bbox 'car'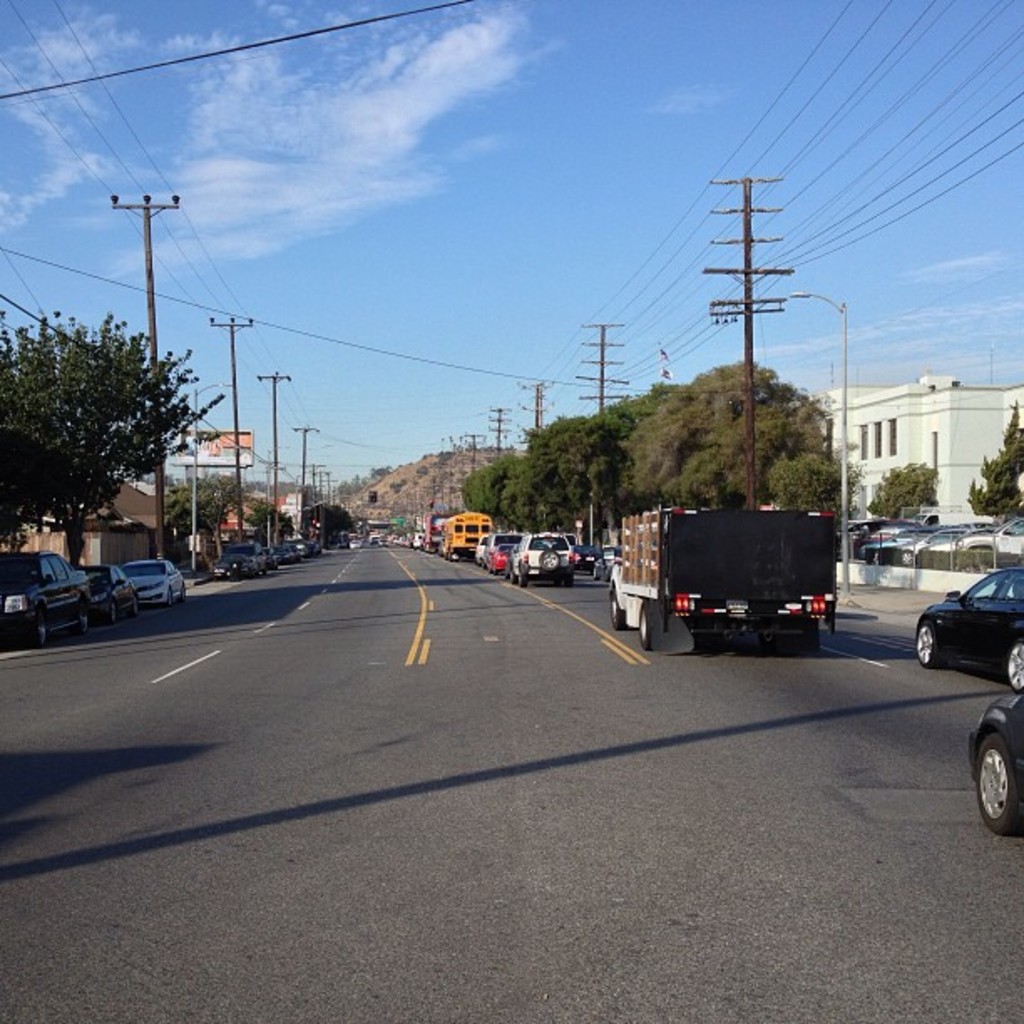
(left=492, top=544, right=509, bottom=567)
